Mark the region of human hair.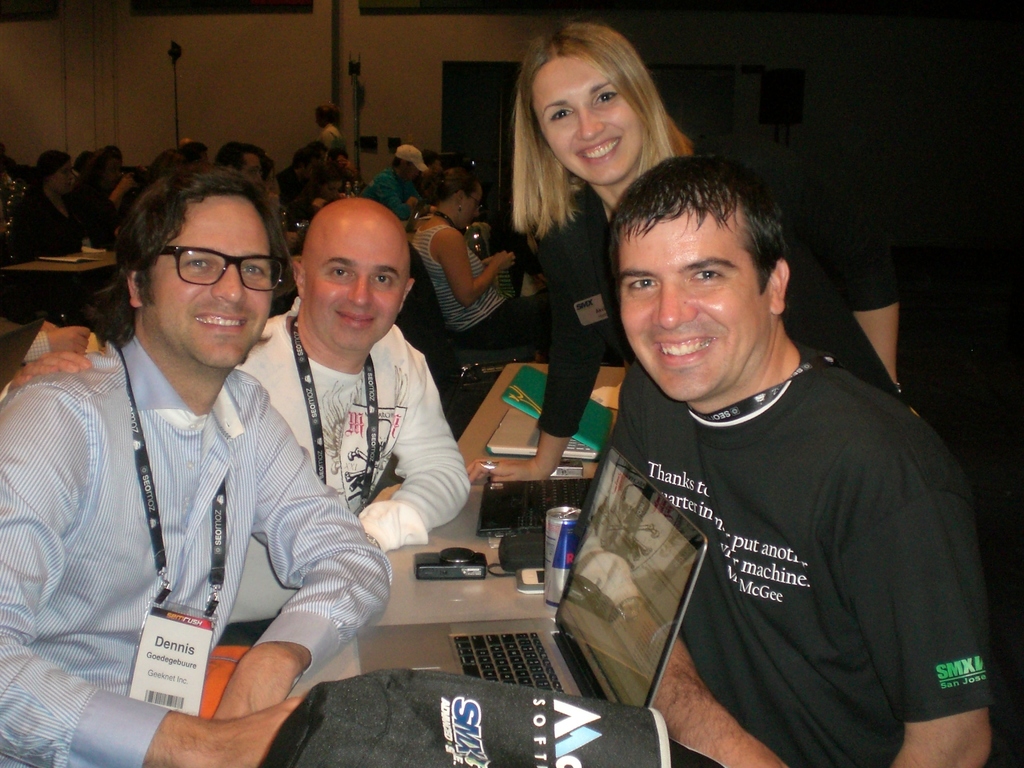
Region: box=[326, 150, 344, 165].
